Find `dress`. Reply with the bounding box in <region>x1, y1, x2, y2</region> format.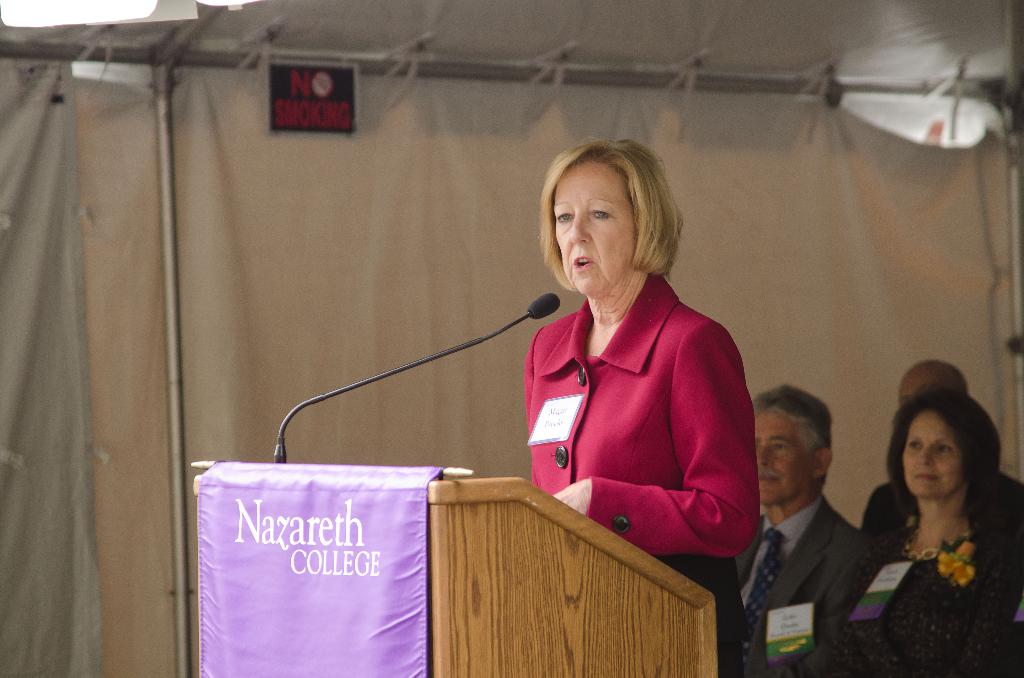
<region>829, 521, 1023, 677</region>.
